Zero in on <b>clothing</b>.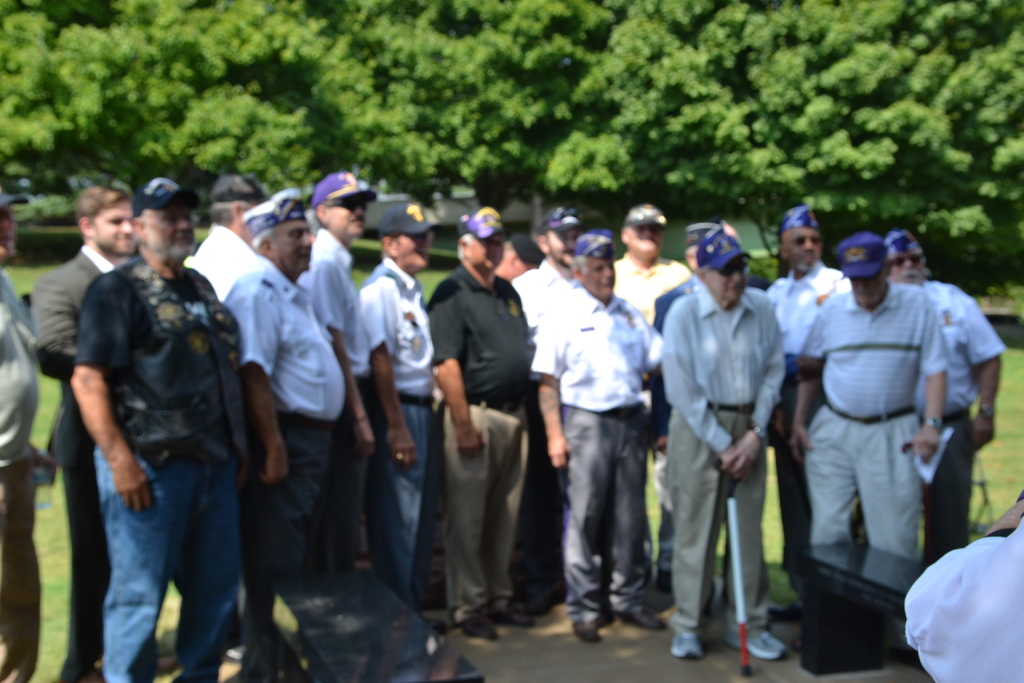
Zeroed in: (528,281,679,608).
